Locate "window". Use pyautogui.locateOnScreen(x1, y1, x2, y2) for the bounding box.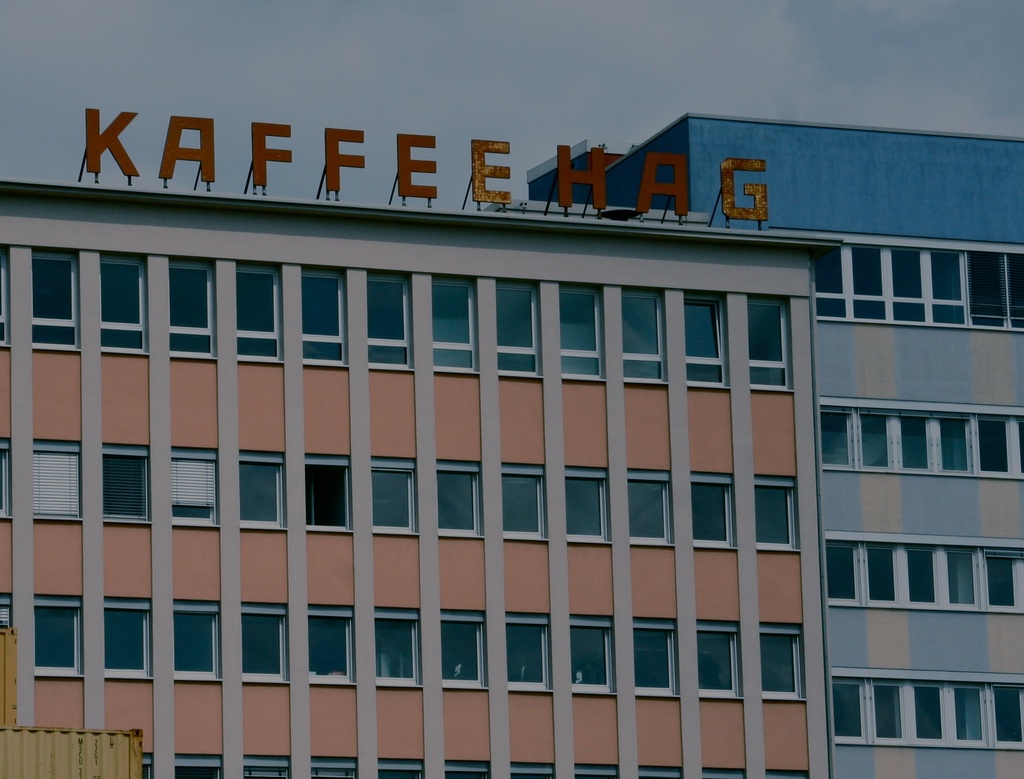
pyautogui.locateOnScreen(824, 408, 1023, 475).
